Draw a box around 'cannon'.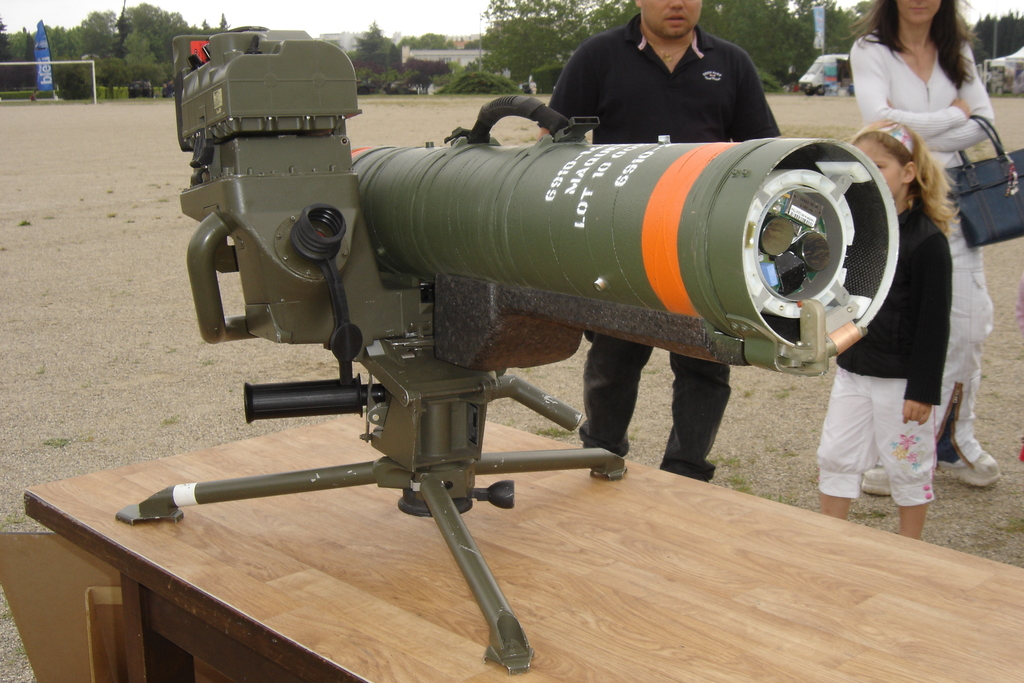
{"left": 106, "top": 27, "right": 899, "bottom": 675}.
